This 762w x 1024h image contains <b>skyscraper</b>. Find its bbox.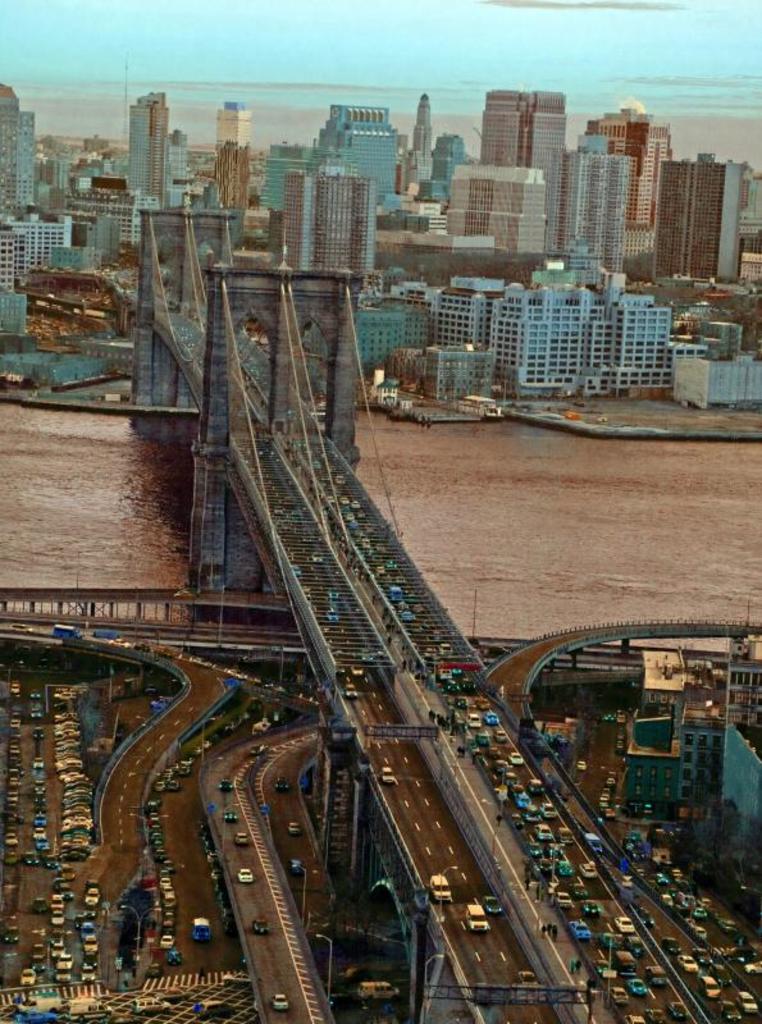
locate(432, 128, 465, 202).
